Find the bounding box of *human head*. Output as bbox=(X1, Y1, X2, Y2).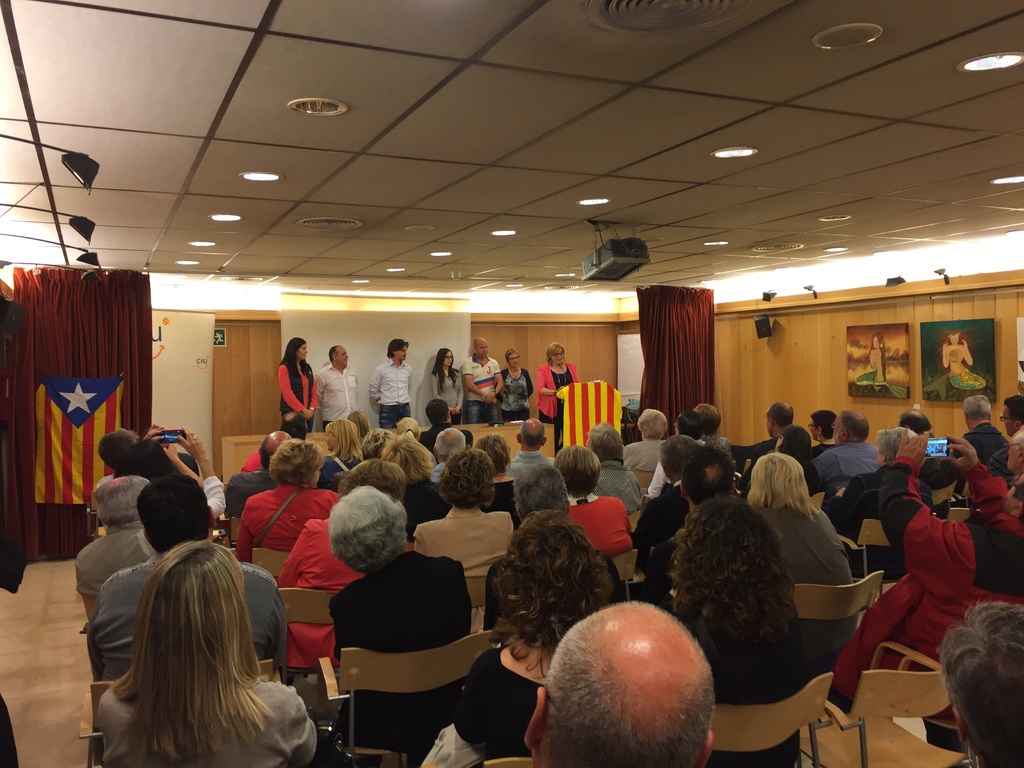
bbox=(267, 438, 328, 489).
